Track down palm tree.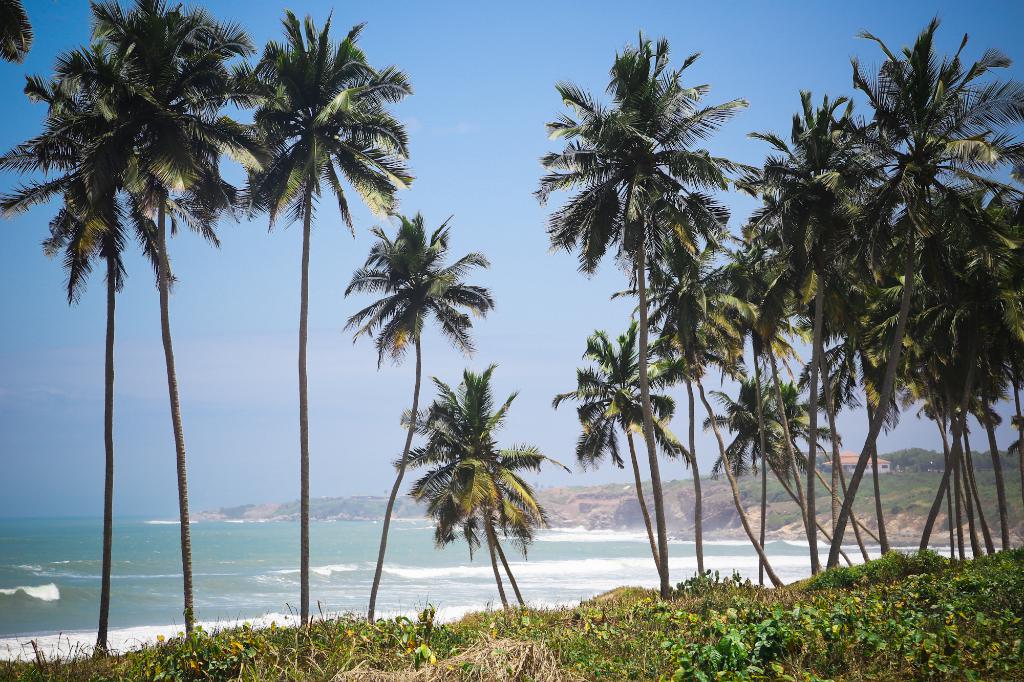
Tracked to 563:326:660:586.
